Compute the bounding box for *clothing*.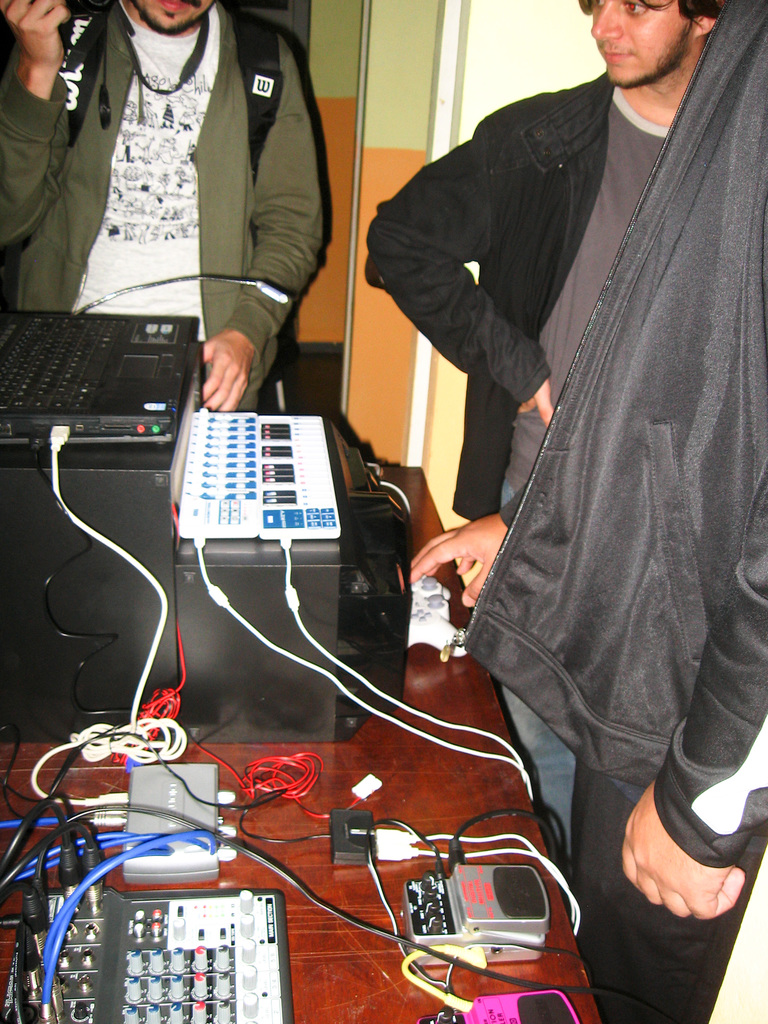
left=9, top=6, right=342, bottom=410.
